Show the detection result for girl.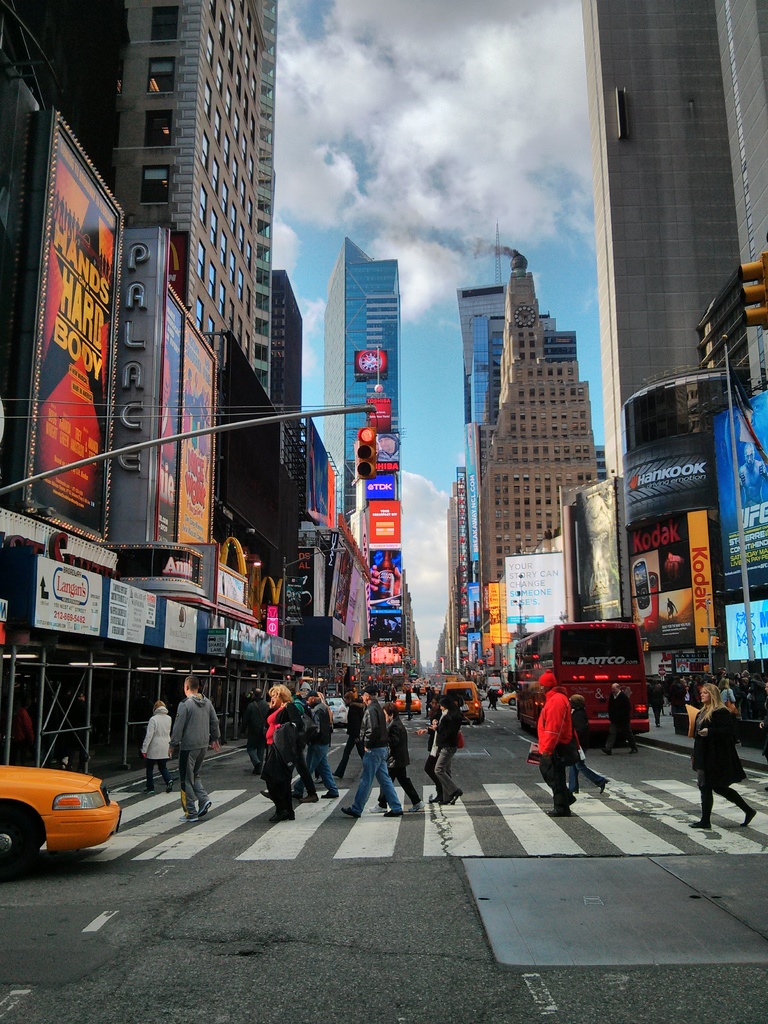
<box>689,682,756,832</box>.
